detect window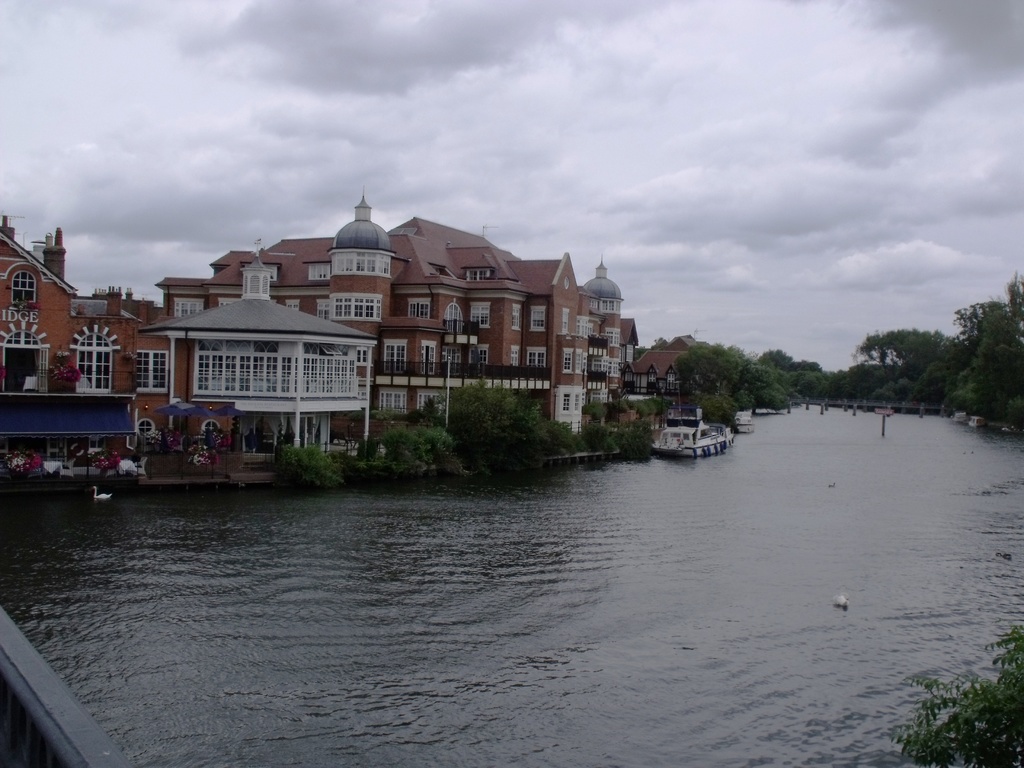
box(568, 314, 587, 343)
